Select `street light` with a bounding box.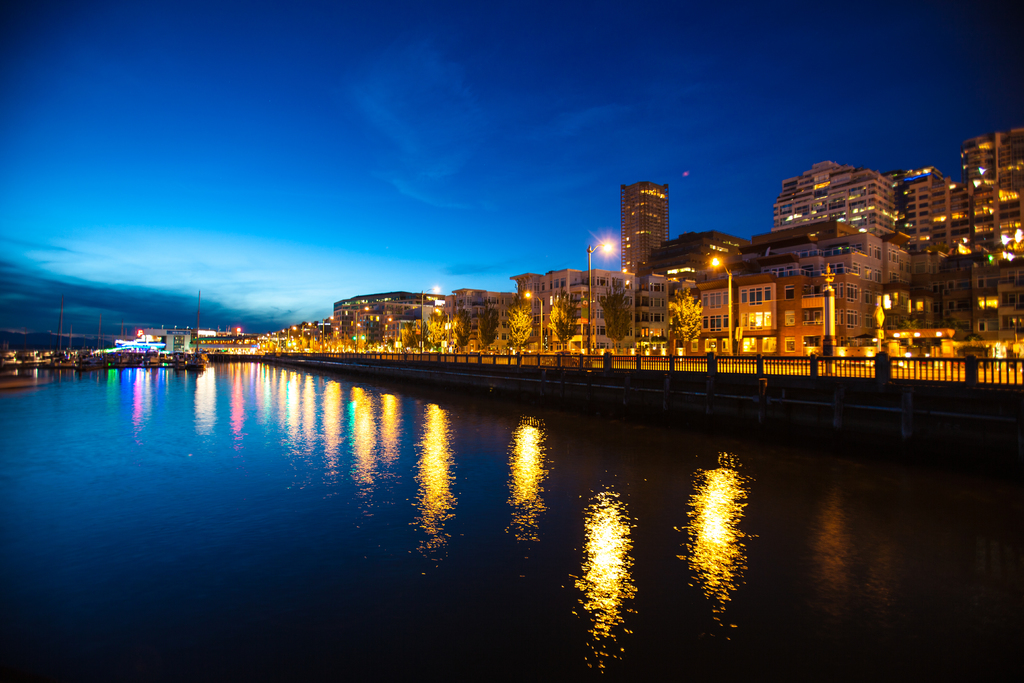
Rect(434, 306, 450, 347).
